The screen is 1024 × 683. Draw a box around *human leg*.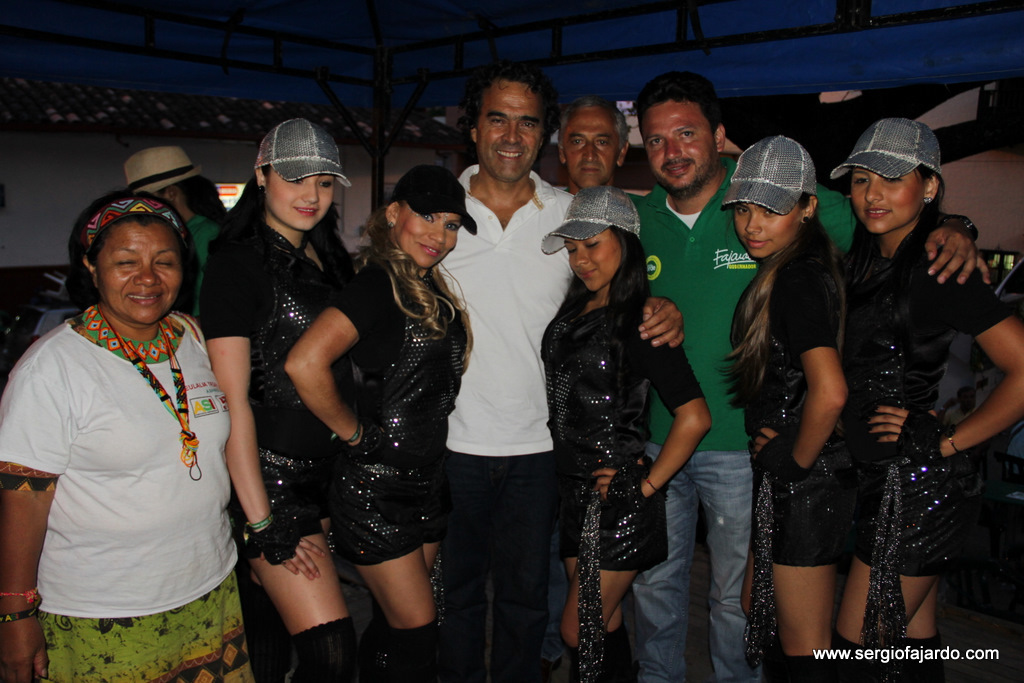
(x1=450, y1=467, x2=491, y2=682).
